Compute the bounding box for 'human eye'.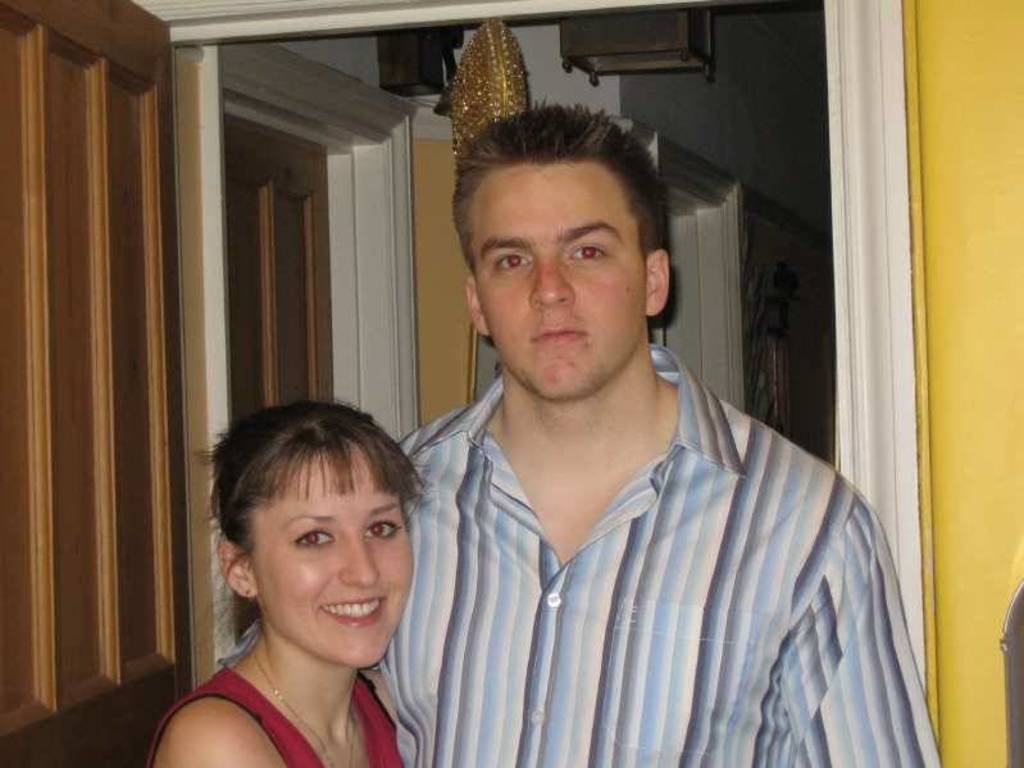
bbox=[491, 249, 536, 272].
